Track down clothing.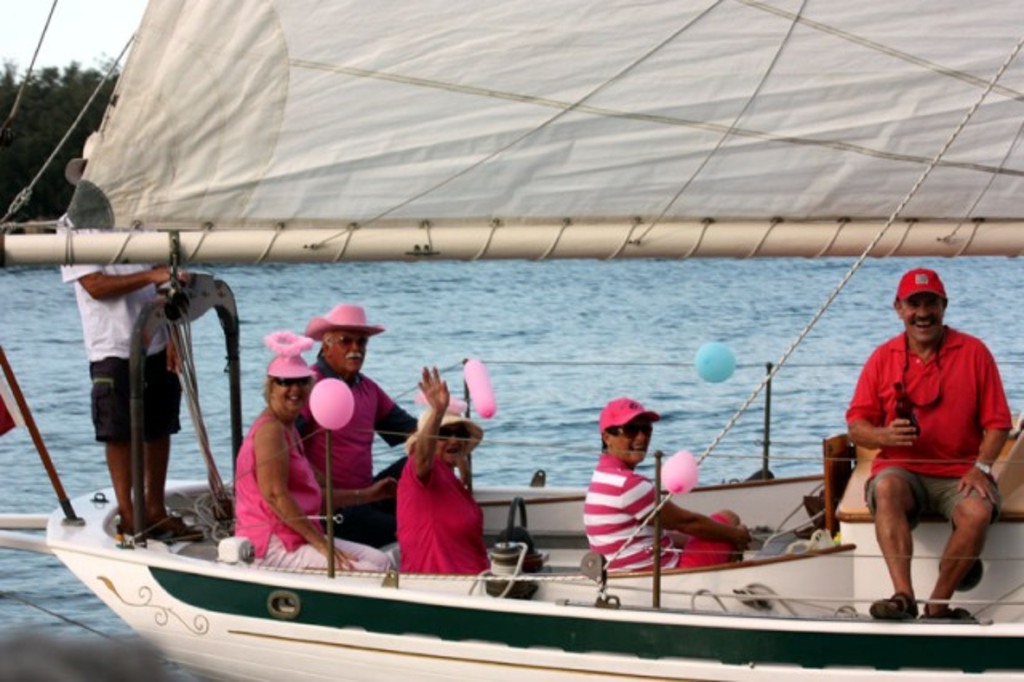
Tracked to x1=853, y1=327, x2=1013, y2=533.
